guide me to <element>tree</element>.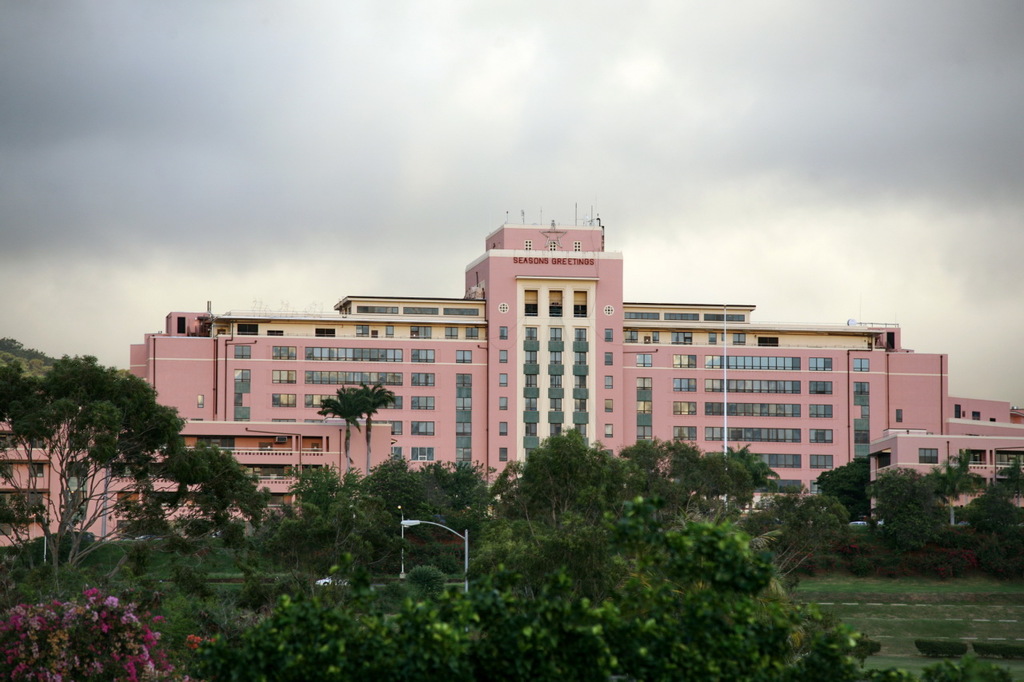
Guidance: {"x1": 820, "y1": 458, "x2": 873, "y2": 524}.
